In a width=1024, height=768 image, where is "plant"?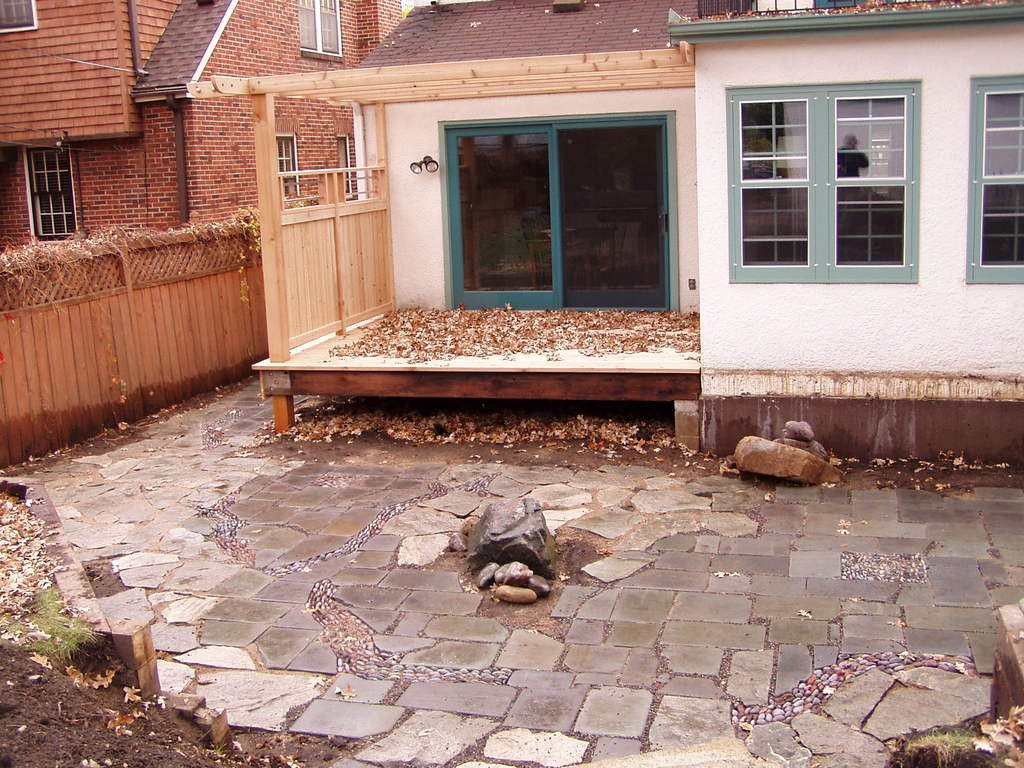
[left=2, top=587, right=98, bottom=660].
